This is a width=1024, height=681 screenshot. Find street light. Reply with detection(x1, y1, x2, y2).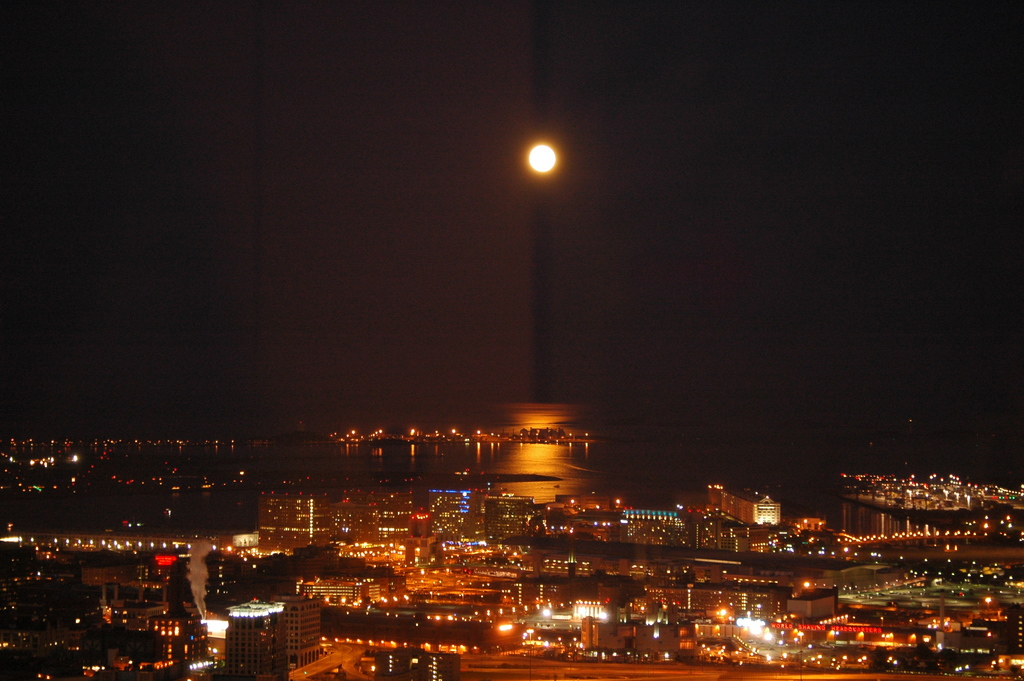
detection(495, 119, 596, 422).
